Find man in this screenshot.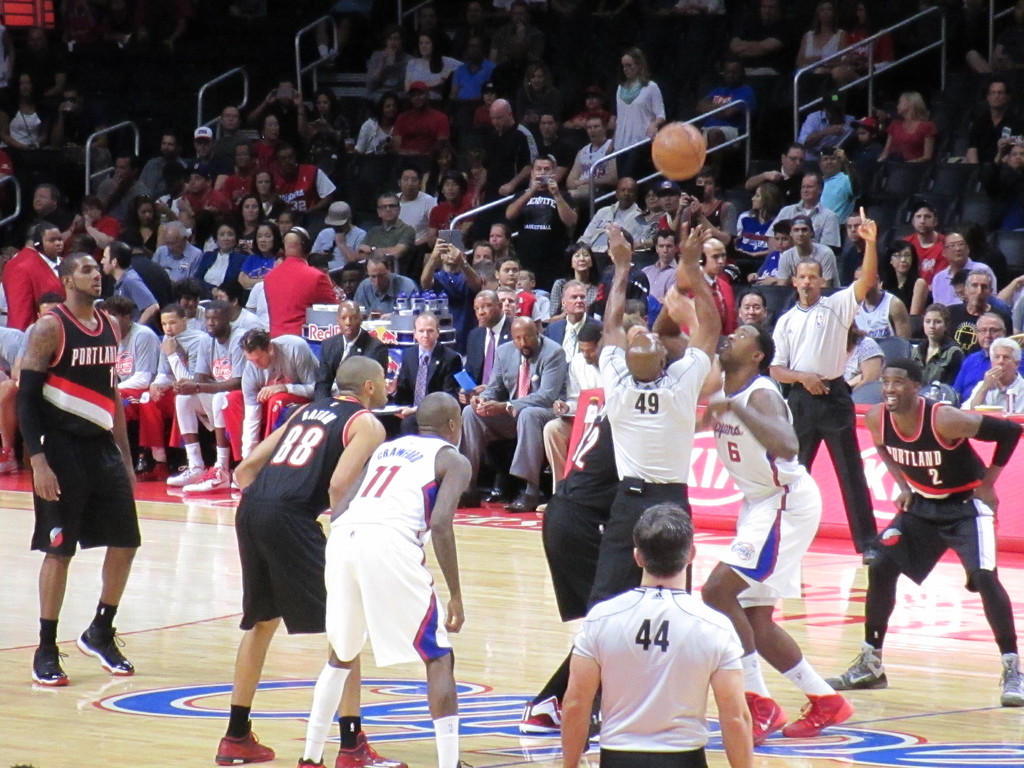
The bounding box for man is box=[467, 319, 566, 514].
